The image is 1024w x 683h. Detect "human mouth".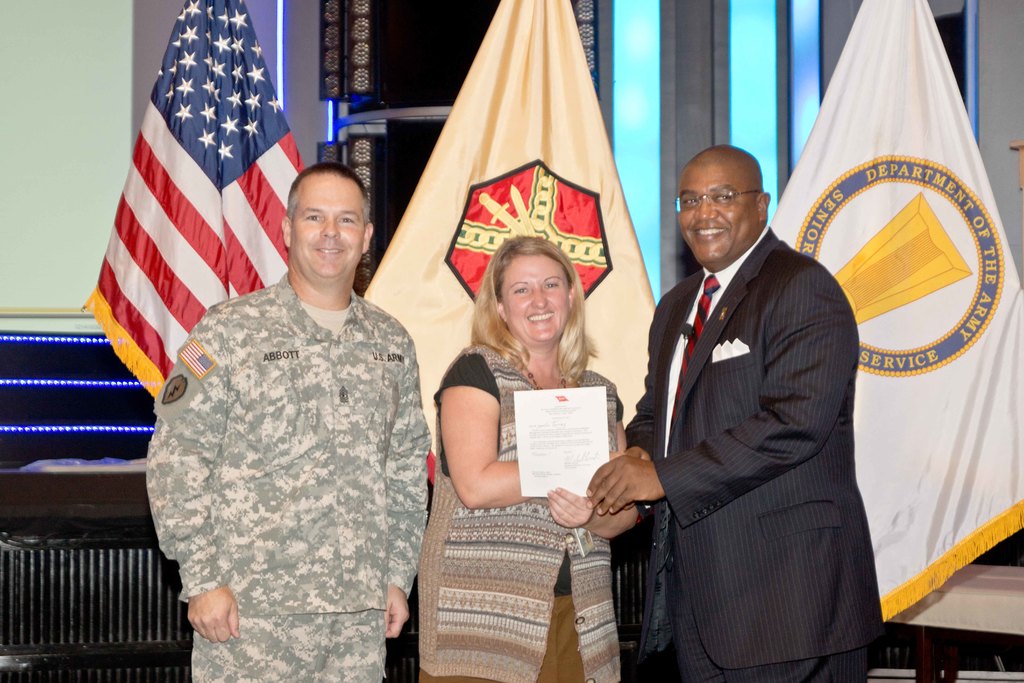
Detection: rect(695, 223, 729, 243).
